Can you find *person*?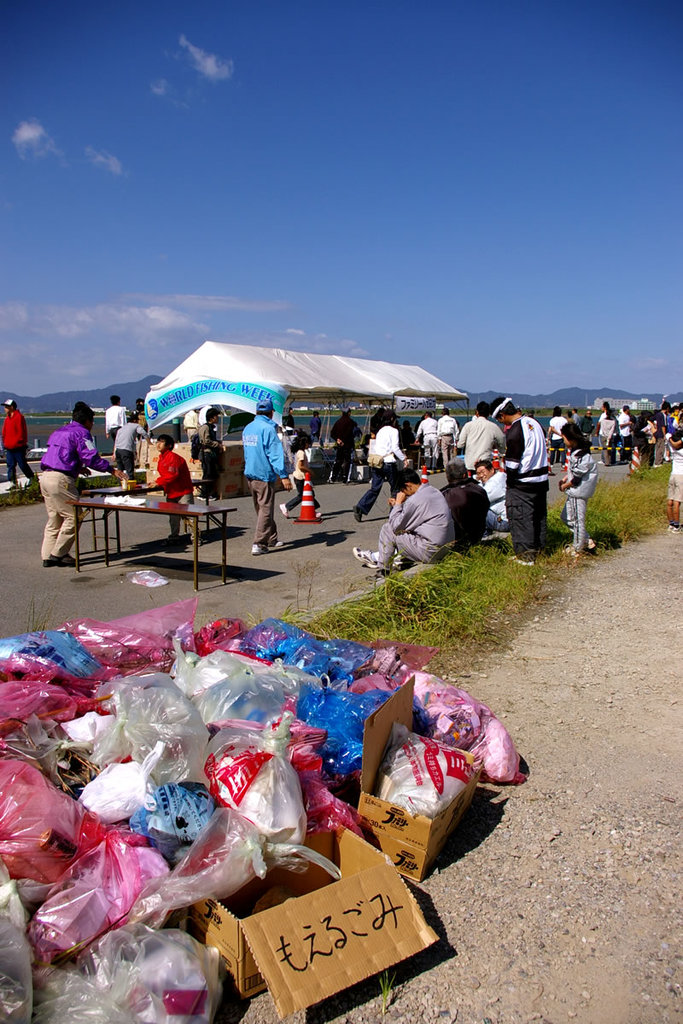
Yes, bounding box: x1=283 y1=428 x2=323 y2=517.
